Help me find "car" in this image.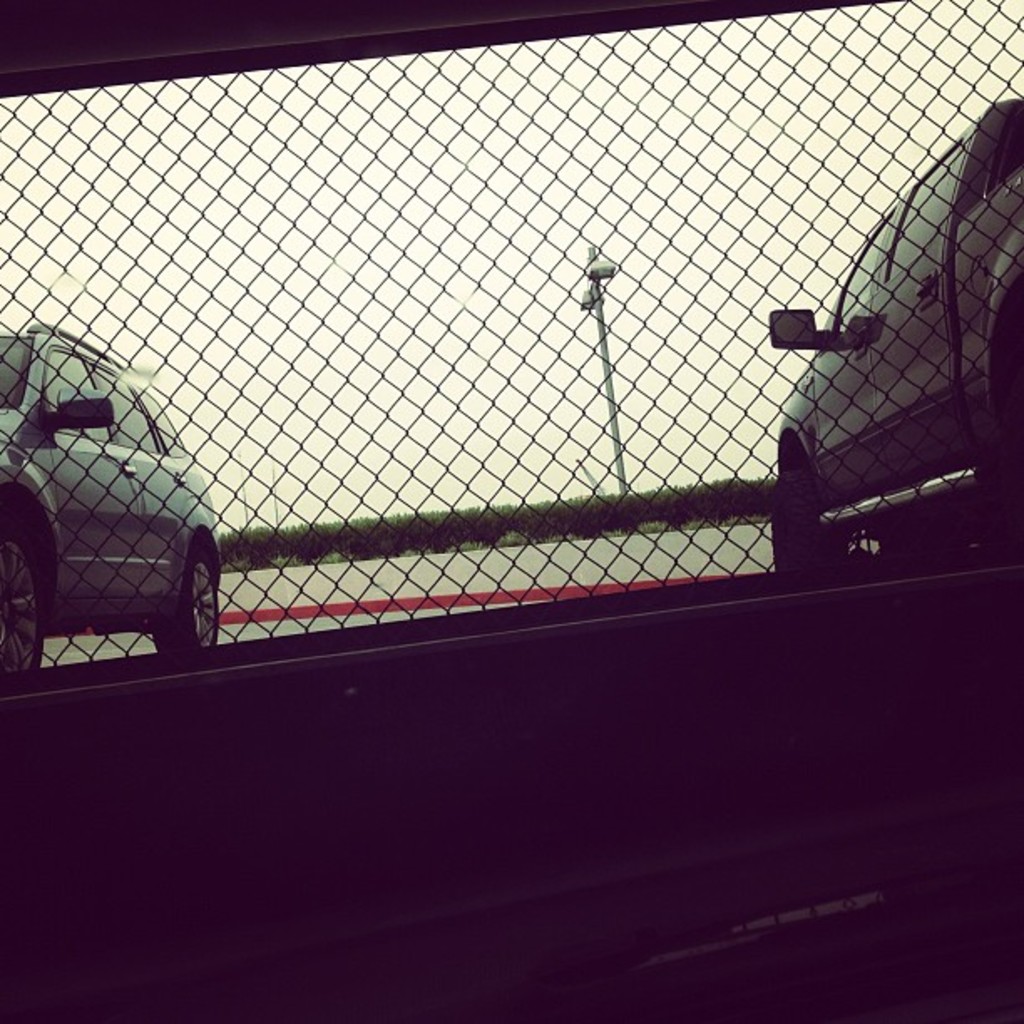
Found it: bbox(10, 320, 241, 656).
